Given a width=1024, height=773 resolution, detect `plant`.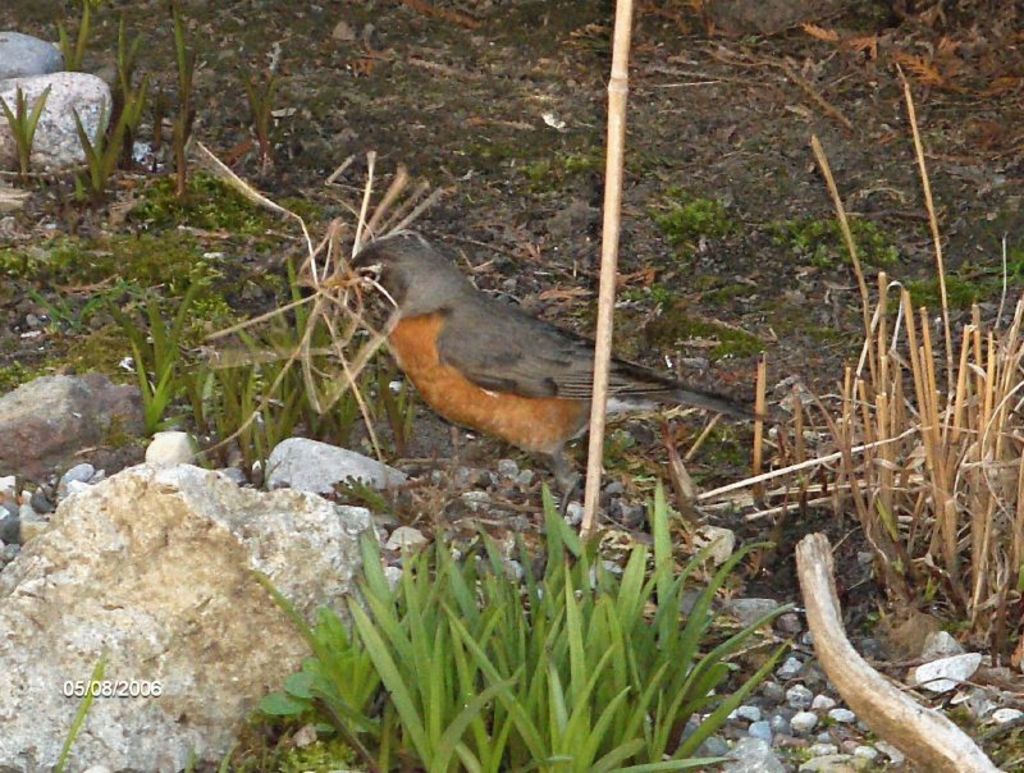
left=643, top=267, right=745, bottom=369.
